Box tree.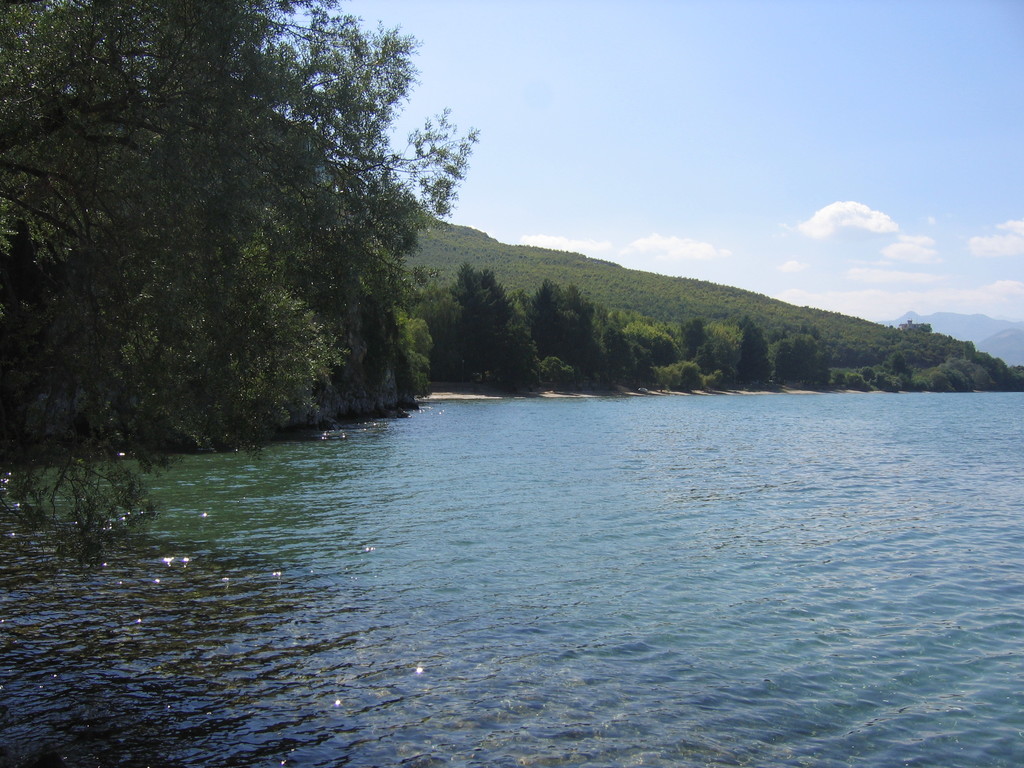
(x1=523, y1=282, x2=581, y2=395).
